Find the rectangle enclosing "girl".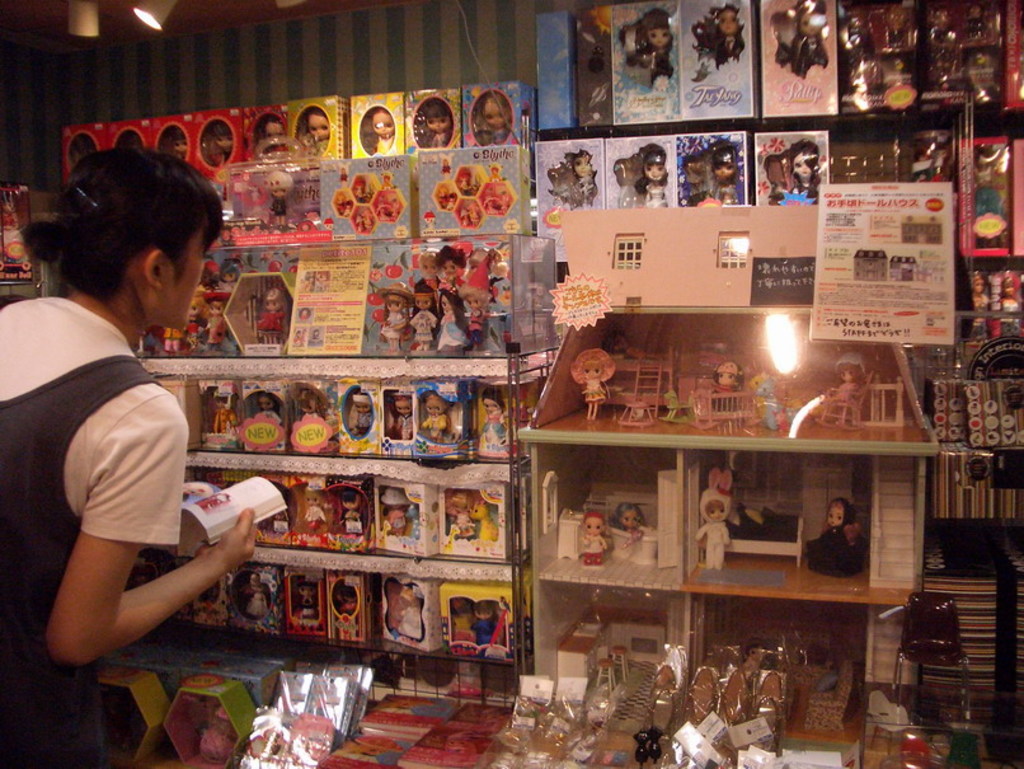
bbox=(643, 13, 672, 93).
